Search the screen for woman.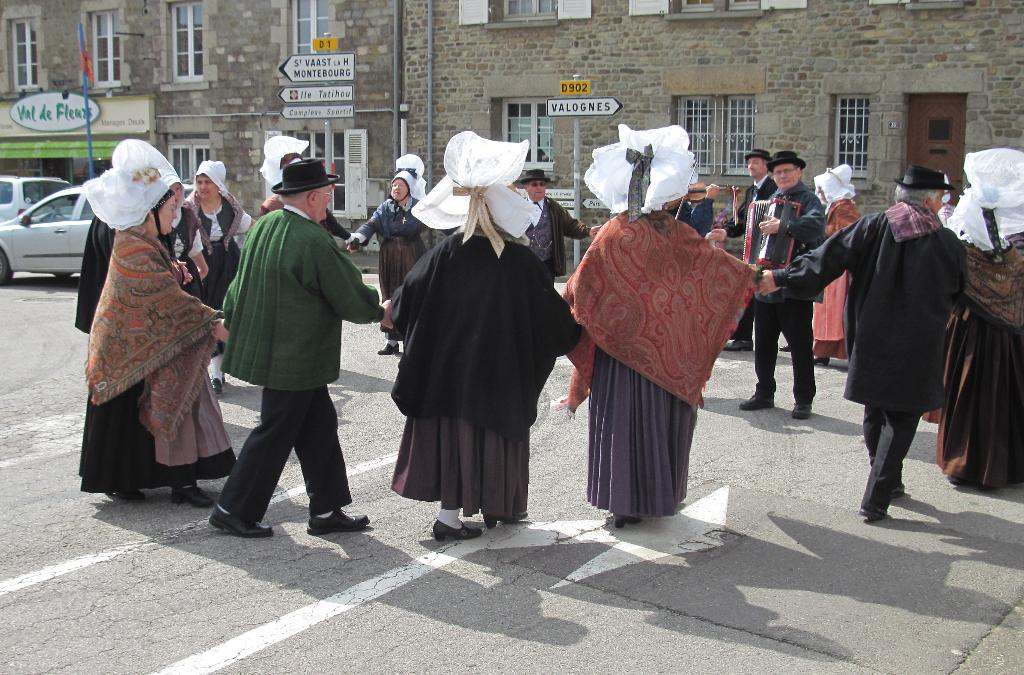
Found at region(922, 188, 1023, 488).
